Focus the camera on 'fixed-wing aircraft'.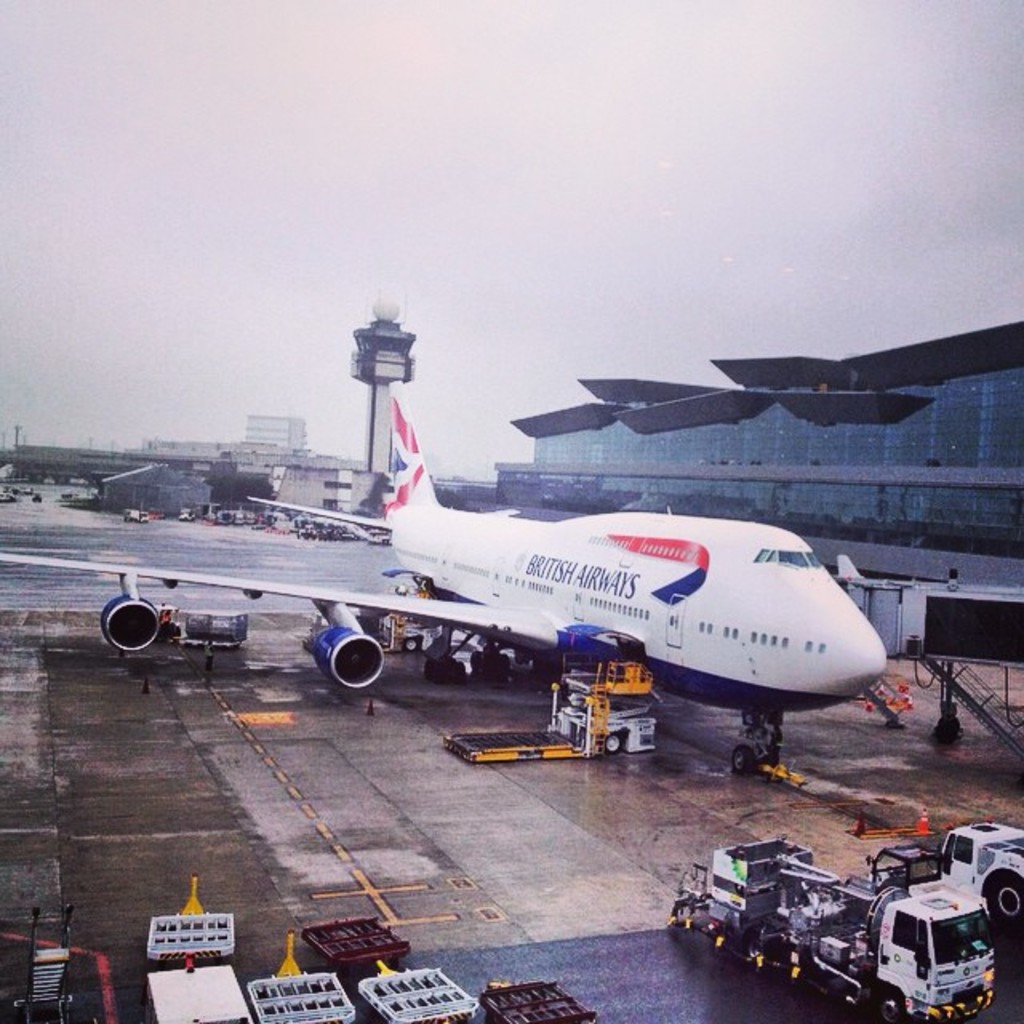
Focus region: 0 394 893 773.
